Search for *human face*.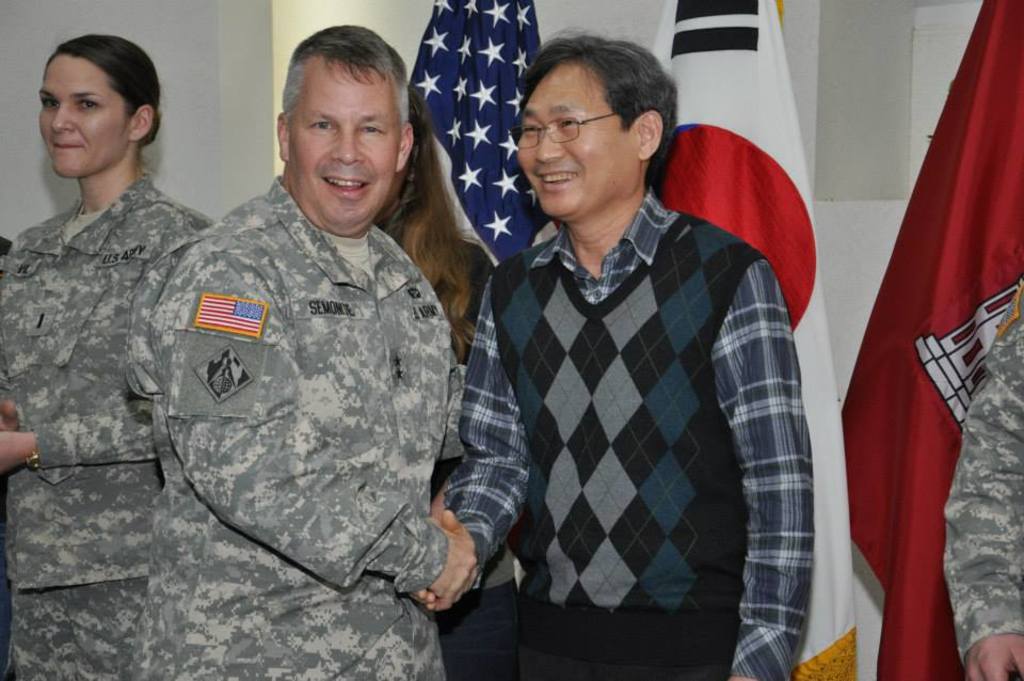
Found at [x1=512, y1=63, x2=638, y2=219].
